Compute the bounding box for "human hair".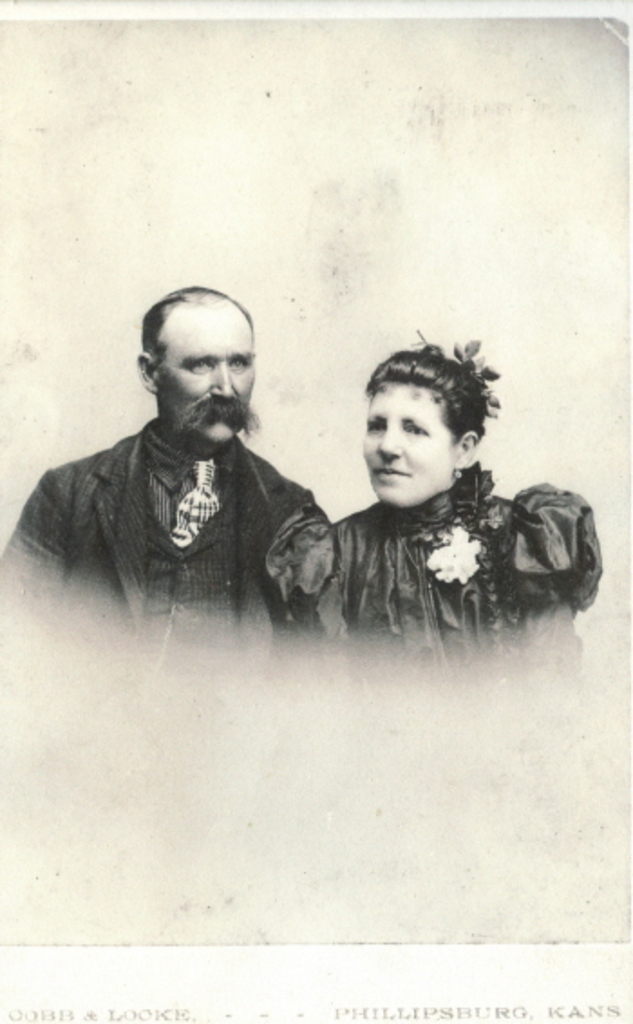
detection(143, 293, 250, 360).
